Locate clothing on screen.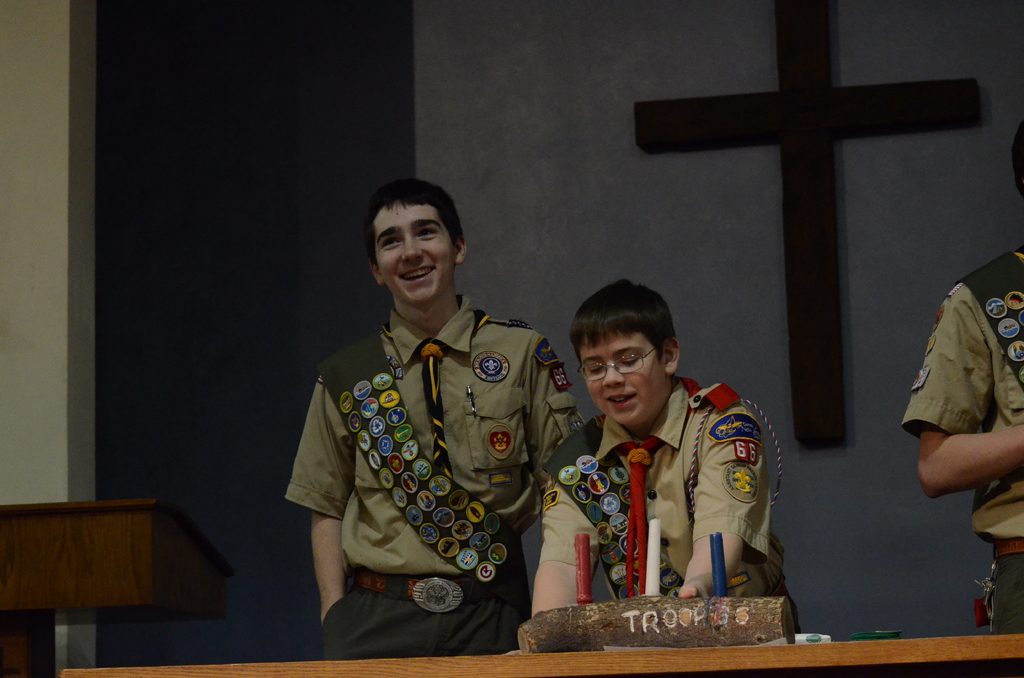
On screen at [x1=540, y1=371, x2=803, y2=640].
